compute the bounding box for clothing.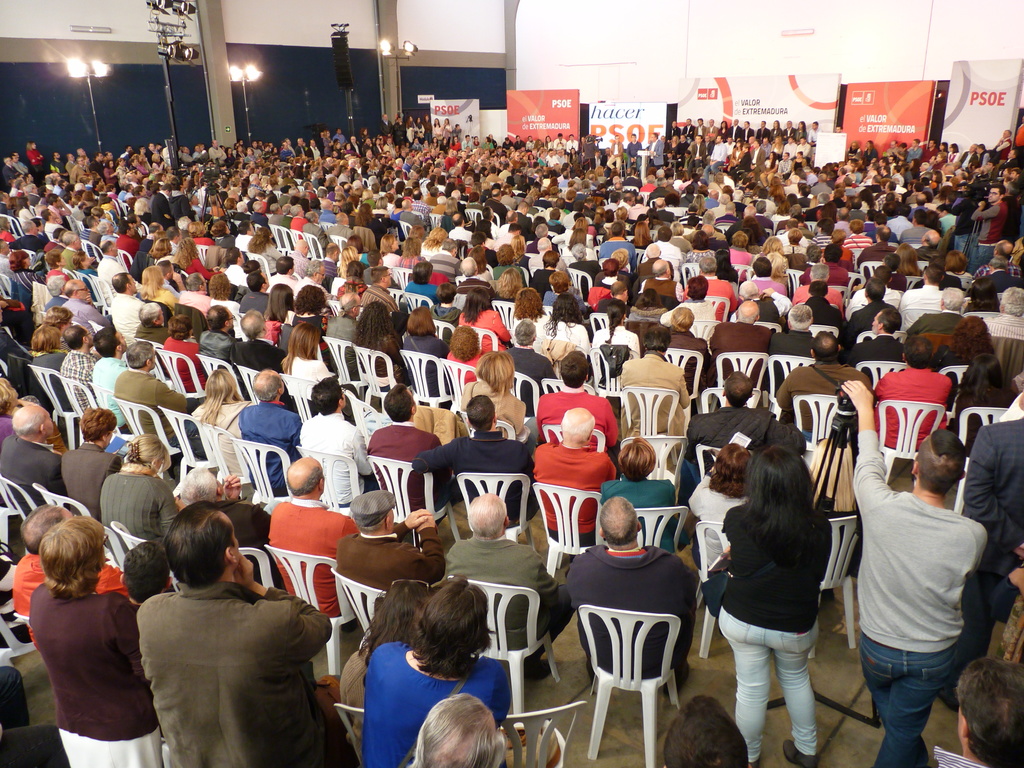
region(237, 394, 303, 490).
